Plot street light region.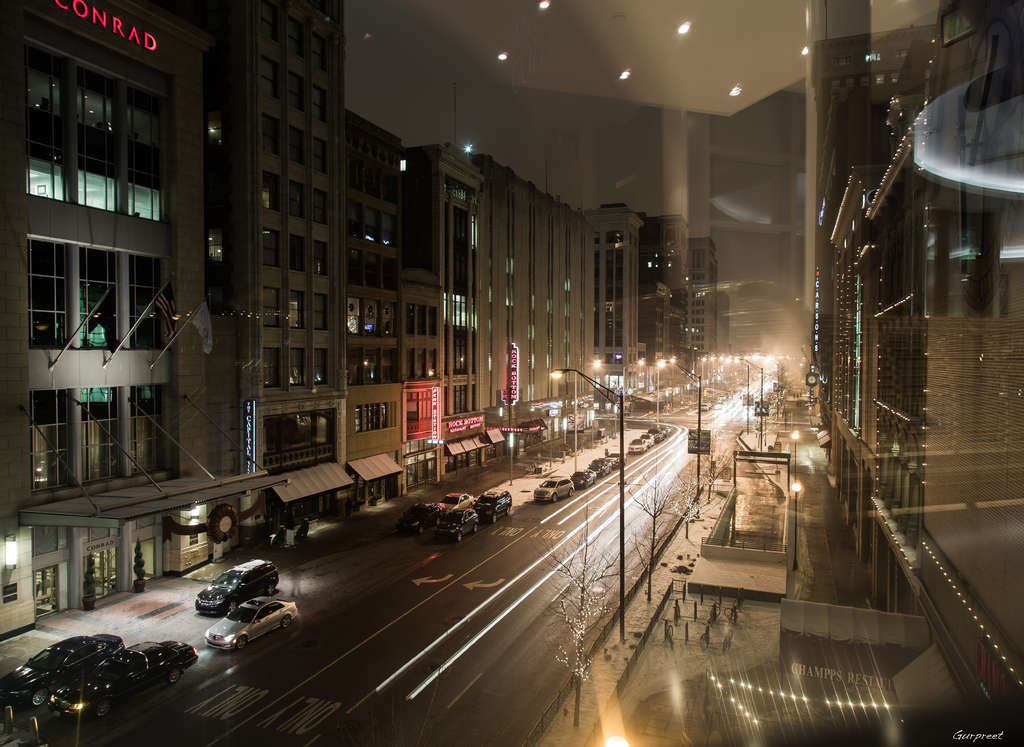
Plotted at l=761, t=354, r=780, b=420.
